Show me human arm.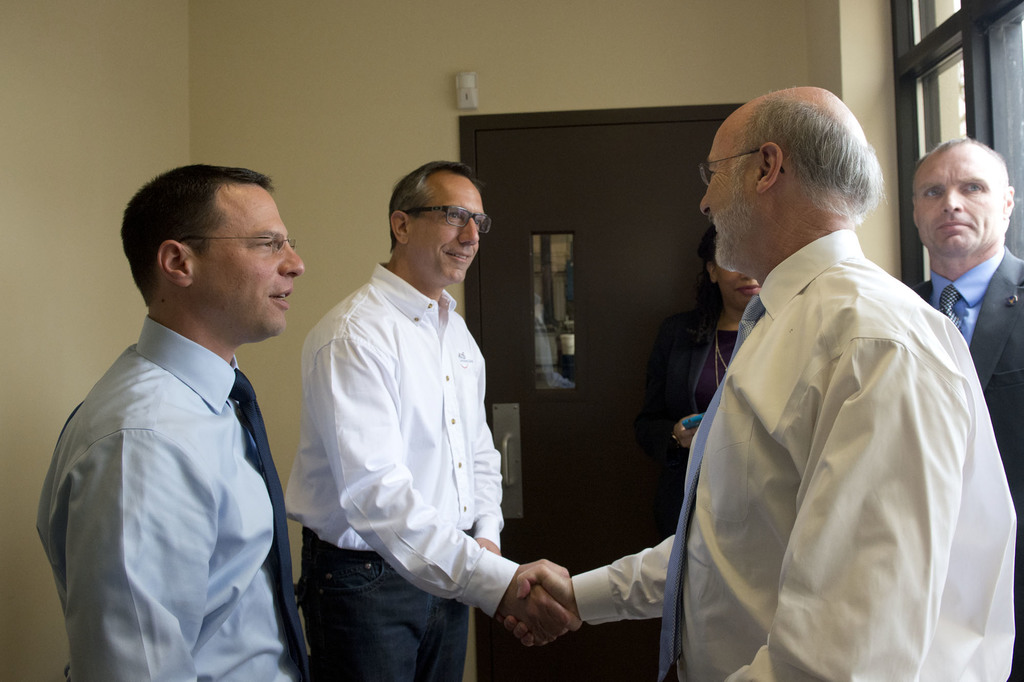
human arm is here: detection(312, 337, 582, 644).
